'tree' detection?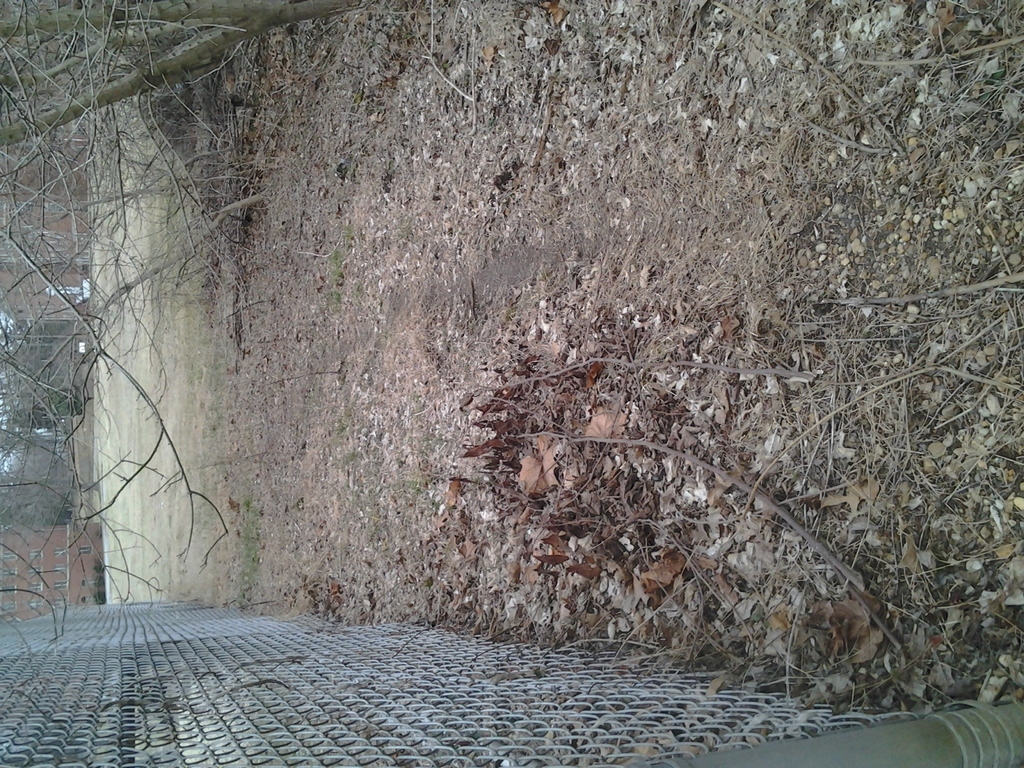
box=[0, 0, 364, 645]
